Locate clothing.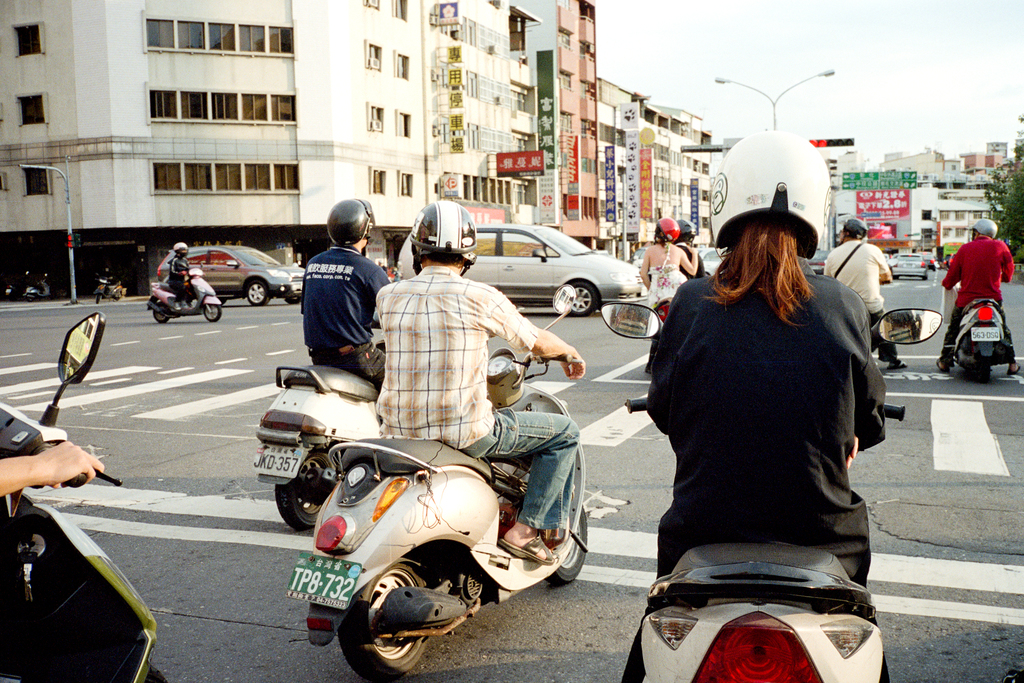
Bounding box: <region>819, 240, 898, 361</region>.
